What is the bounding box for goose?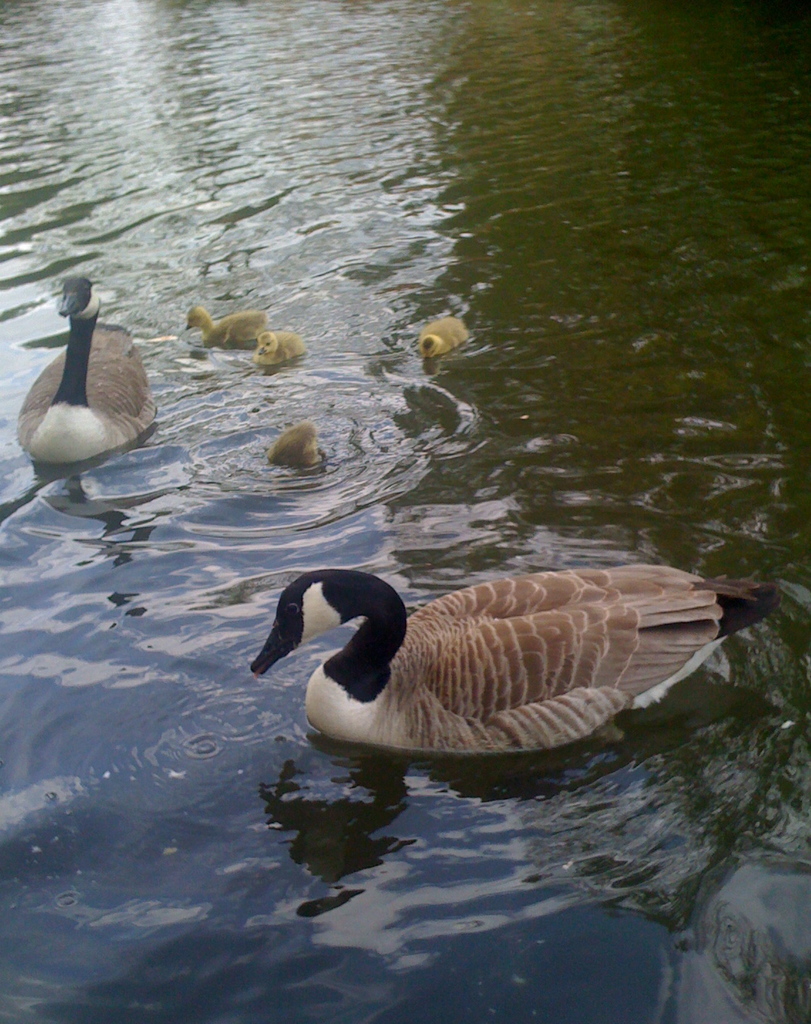
{"left": 22, "top": 279, "right": 159, "bottom": 474}.
